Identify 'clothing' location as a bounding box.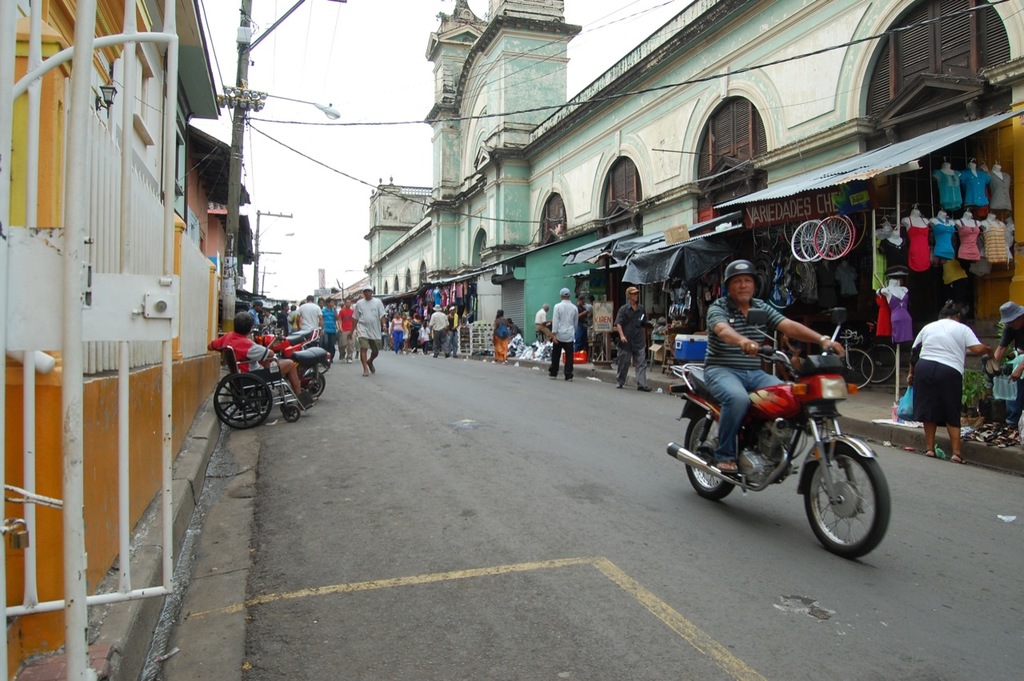
pyautogui.locateOnScreen(390, 315, 409, 351).
